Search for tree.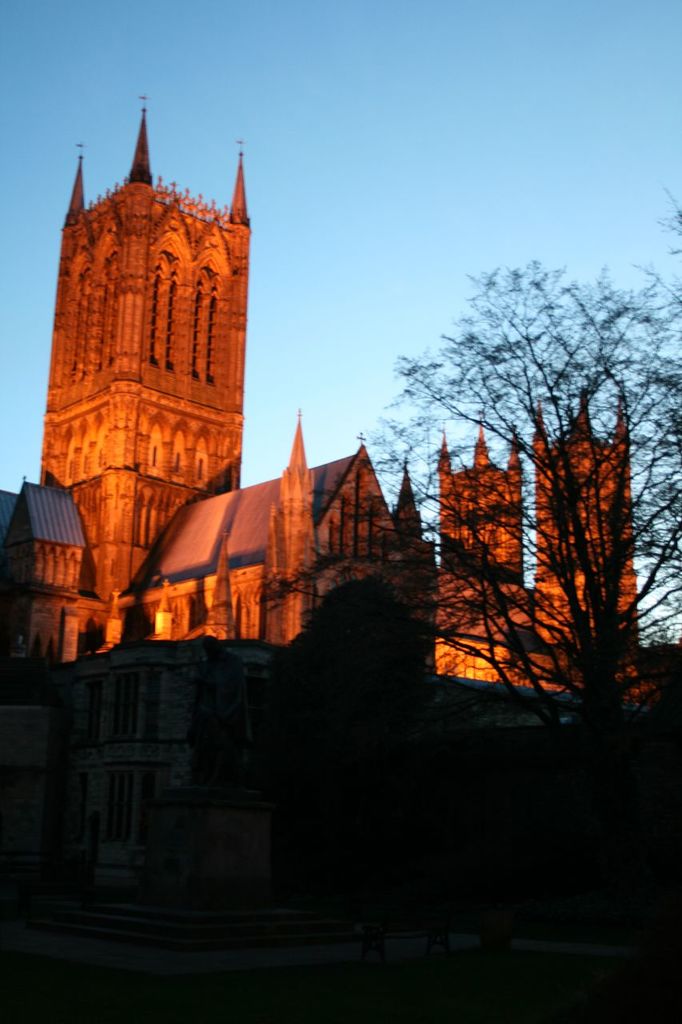
Found at bbox=(392, 237, 659, 769).
